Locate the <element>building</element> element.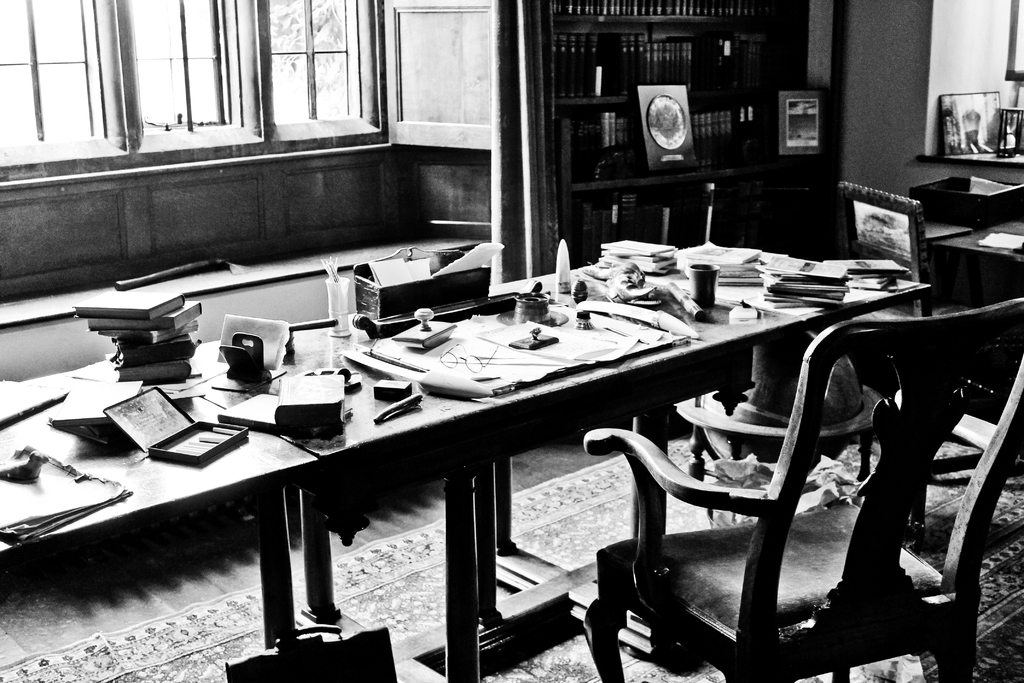
Element bbox: [0, 0, 1023, 682].
